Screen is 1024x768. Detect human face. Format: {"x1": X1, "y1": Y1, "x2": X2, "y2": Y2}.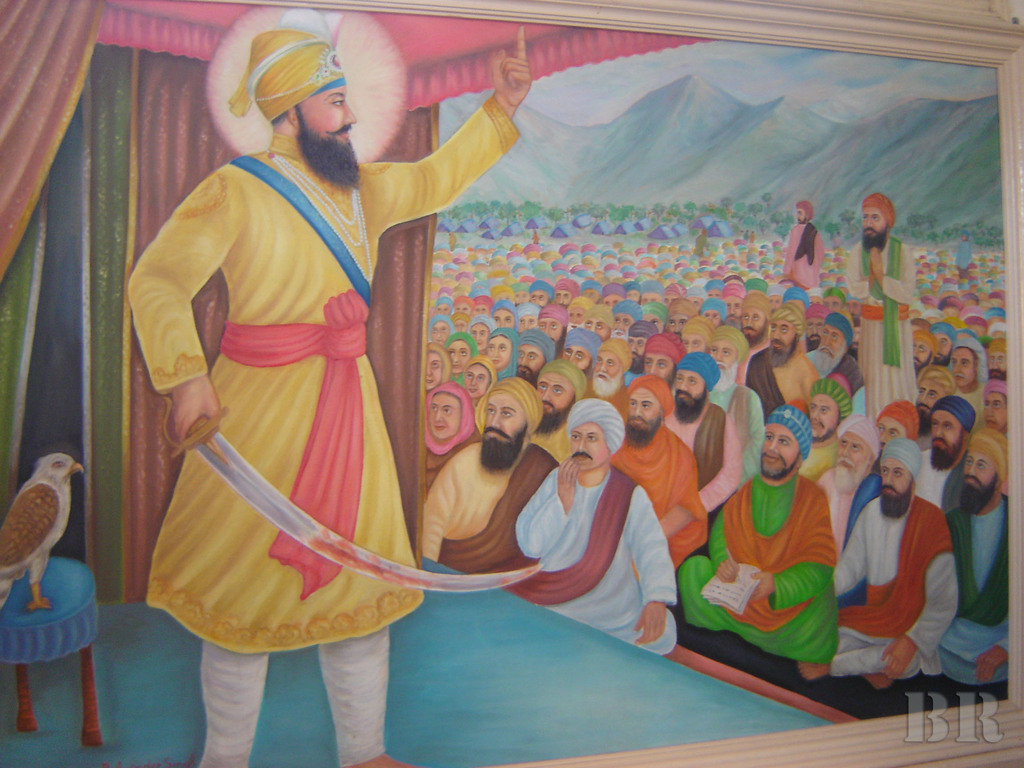
{"x1": 687, "y1": 298, "x2": 706, "y2": 315}.
